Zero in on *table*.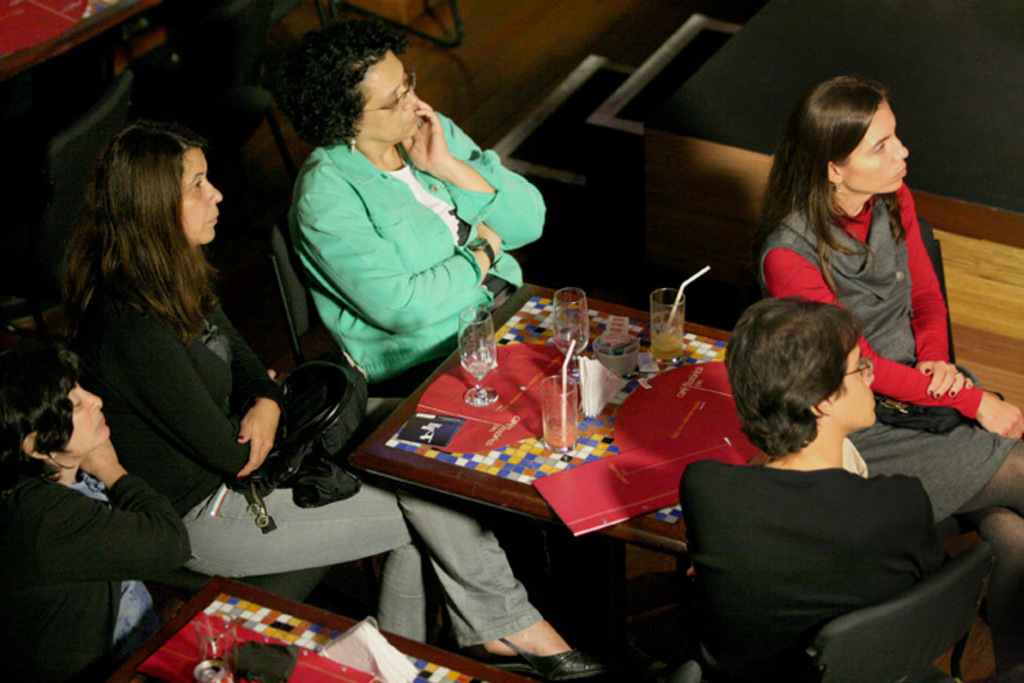
Zeroed in: x1=100 y1=579 x2=522 y2=682.
